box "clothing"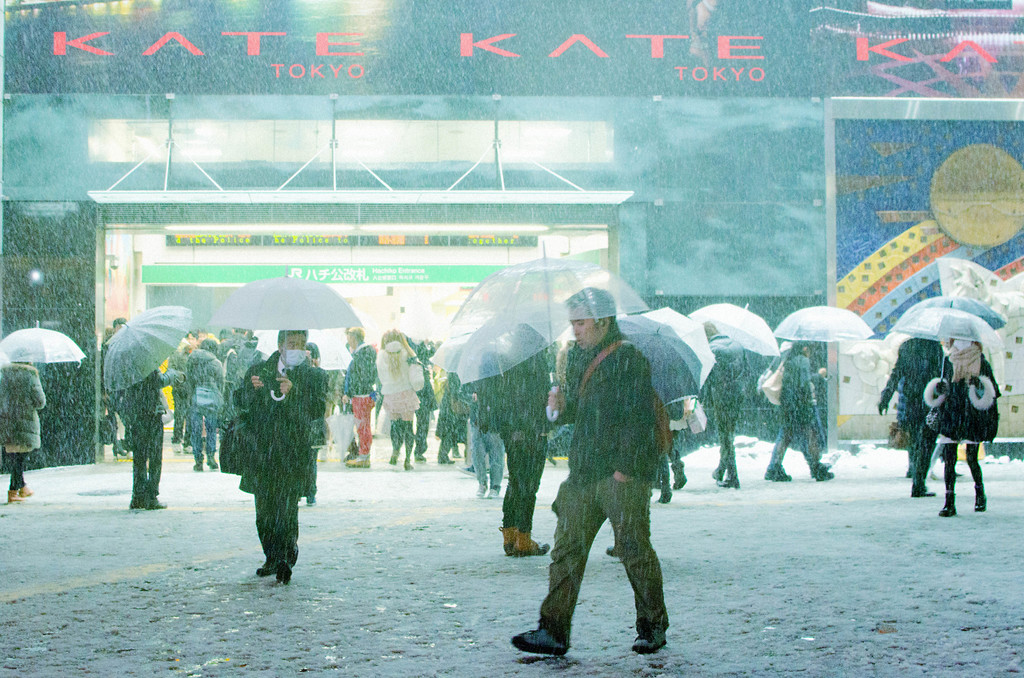
880,330,930,485
